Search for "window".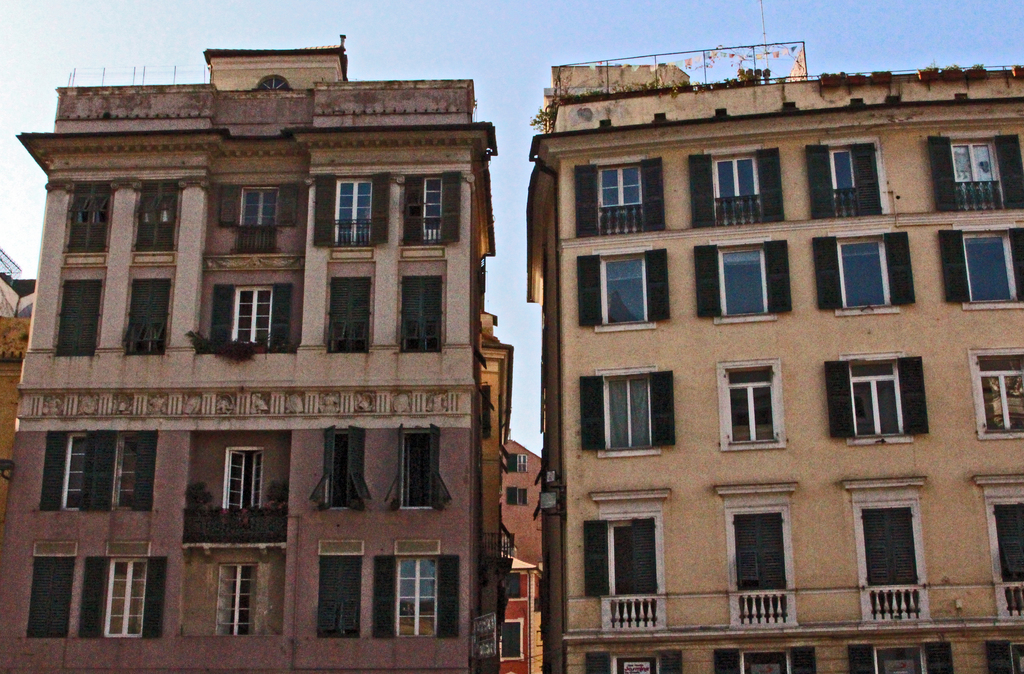
Found at x1=970 y1=348 x2=1023 y2=440.
